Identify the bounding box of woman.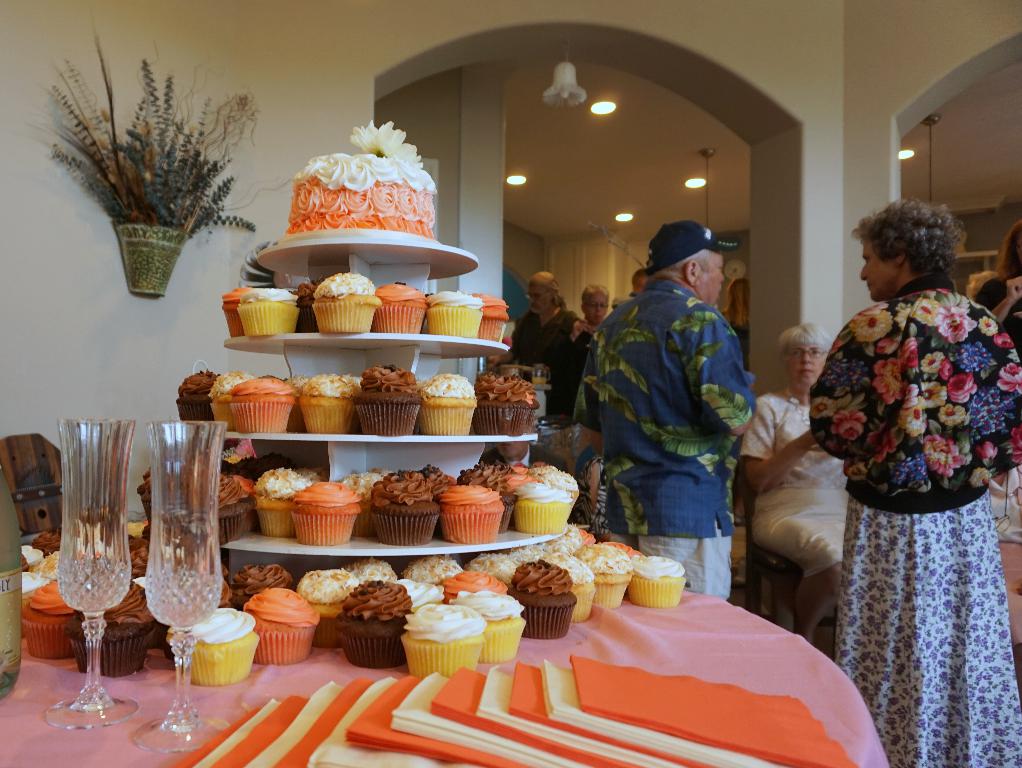
x1=814 y1=203 x2=1021 y2=767.
